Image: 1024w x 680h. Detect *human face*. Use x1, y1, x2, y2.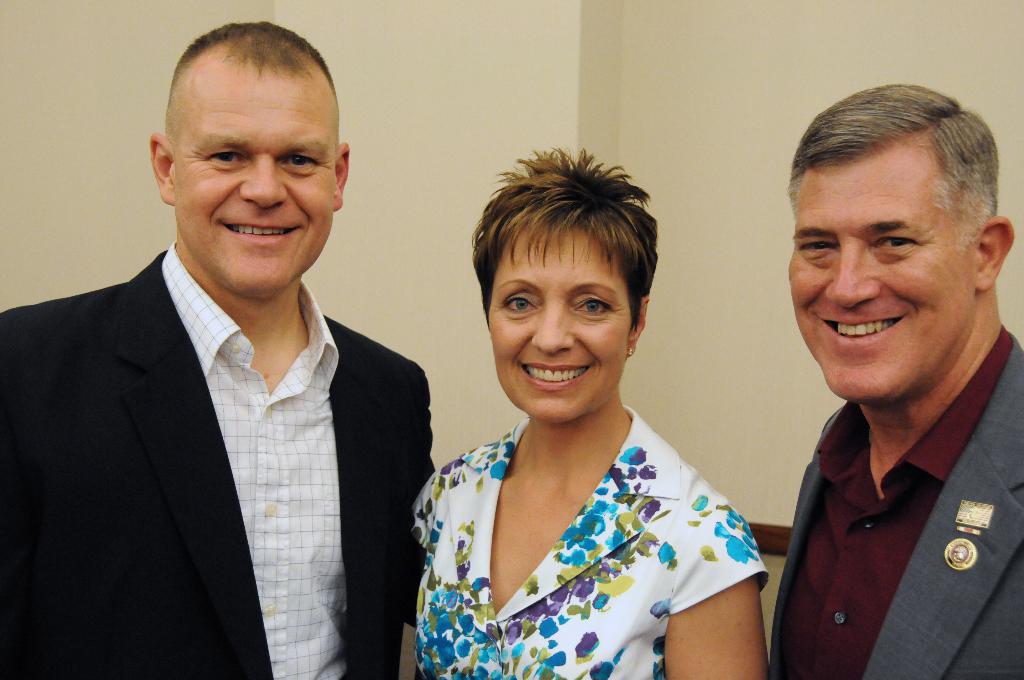
490, 218, 632, 422.
